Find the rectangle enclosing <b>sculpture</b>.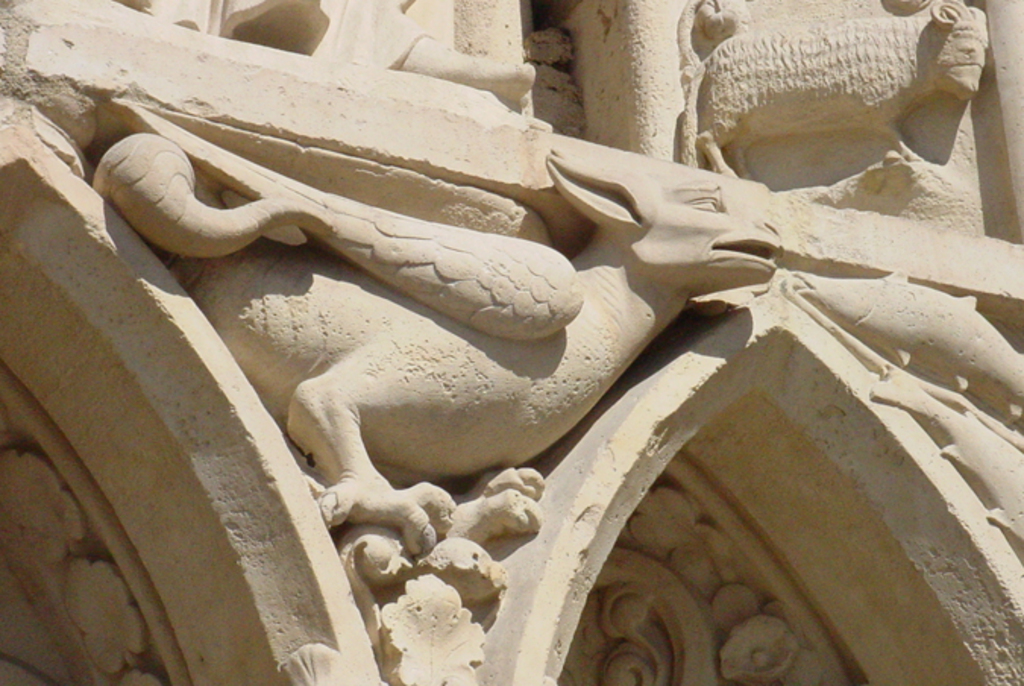
select_region(680, 0, 997, 226).
